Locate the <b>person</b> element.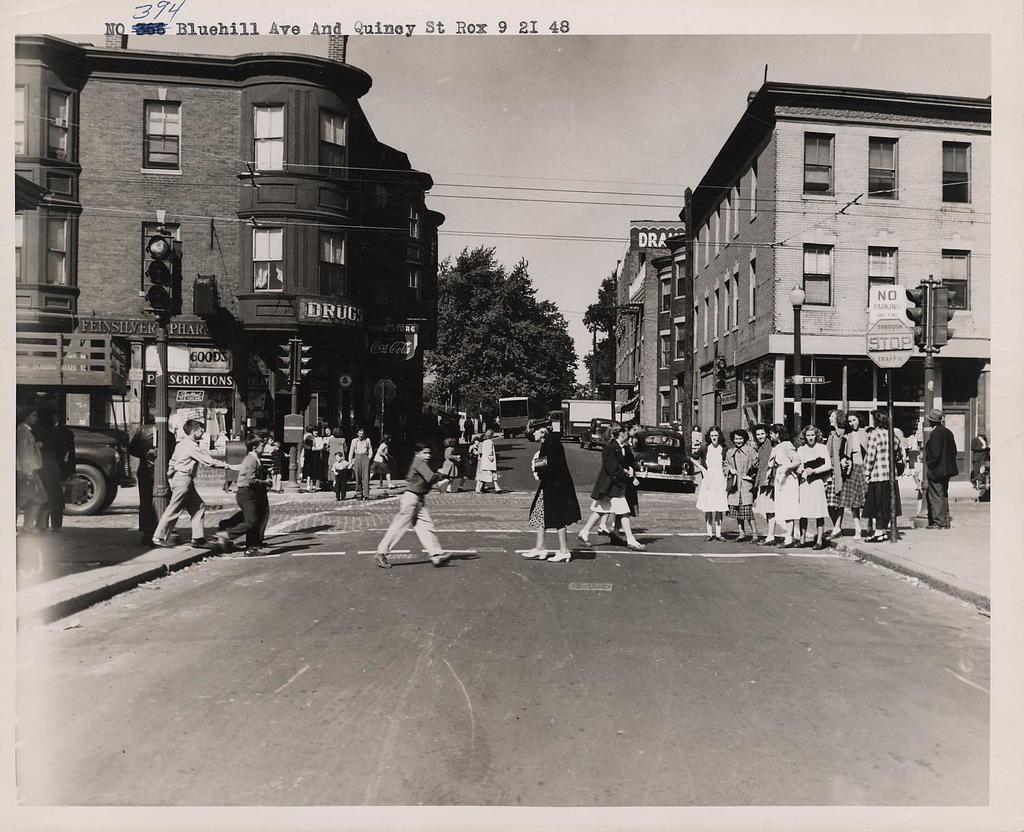
Element bbox: x1=577, y1=421, x2=650, y2=550.
